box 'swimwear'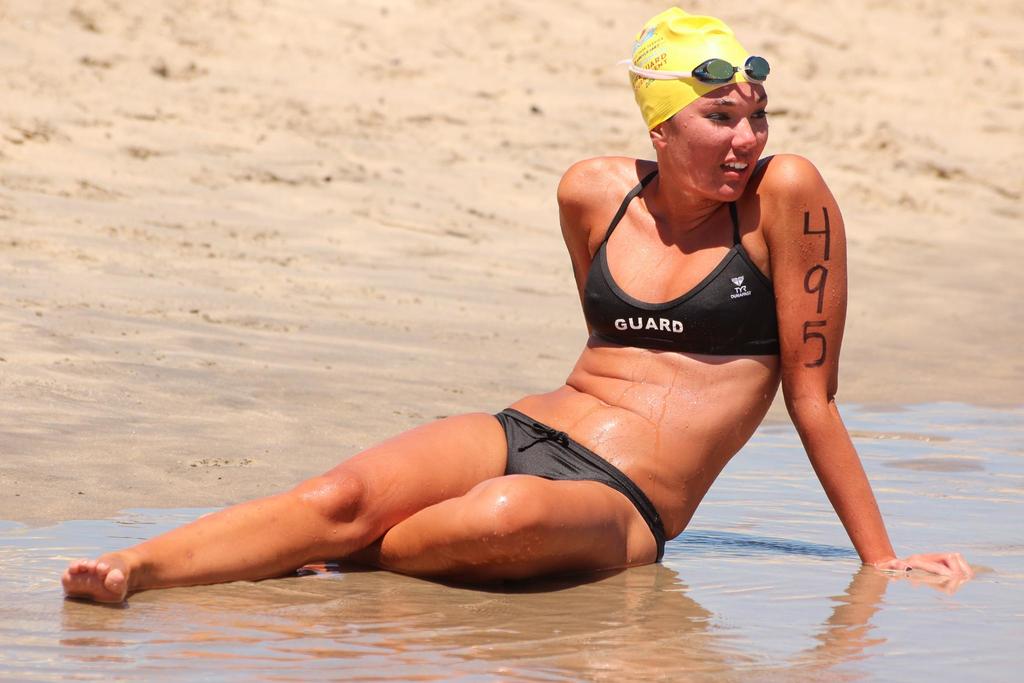
[583,163,790,353]
